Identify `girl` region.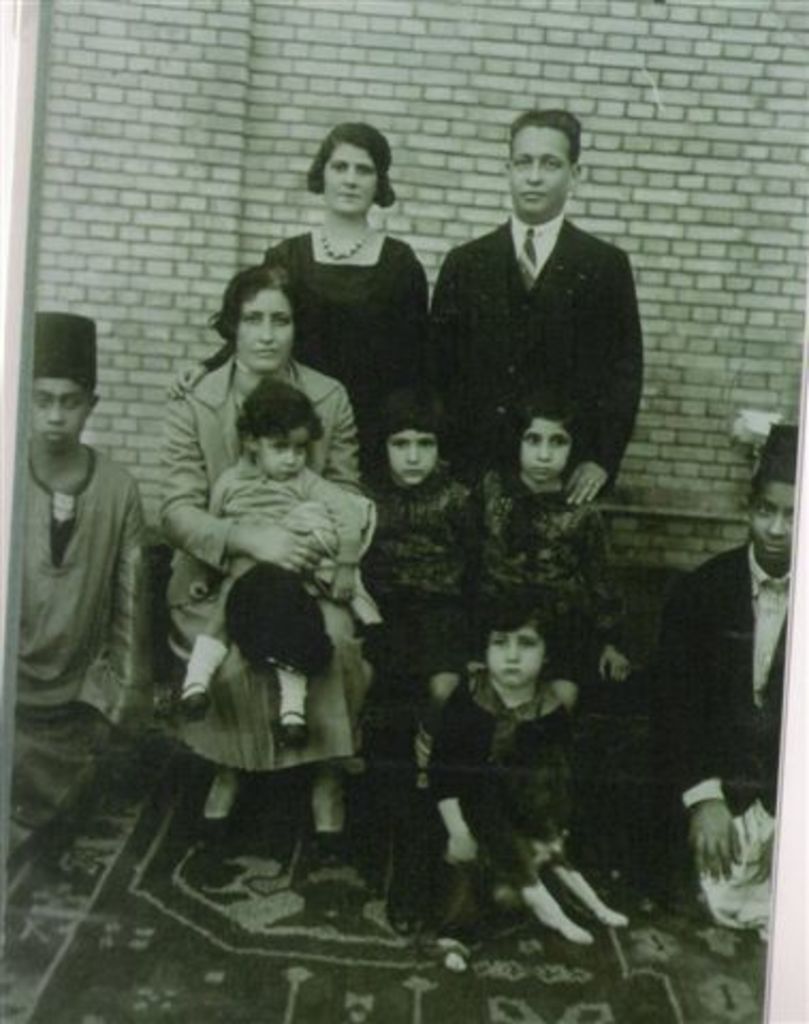
Region: [x1=459, y1=401, x2=634, y2=695].
